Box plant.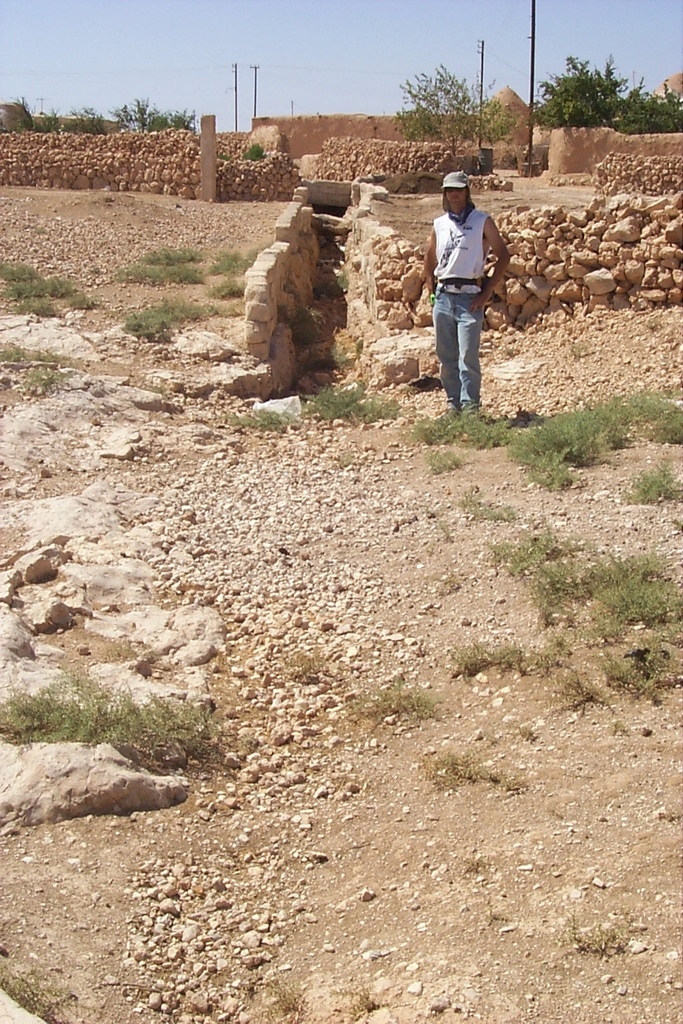
x1=420, y1=749, x2=527, y2=796.
